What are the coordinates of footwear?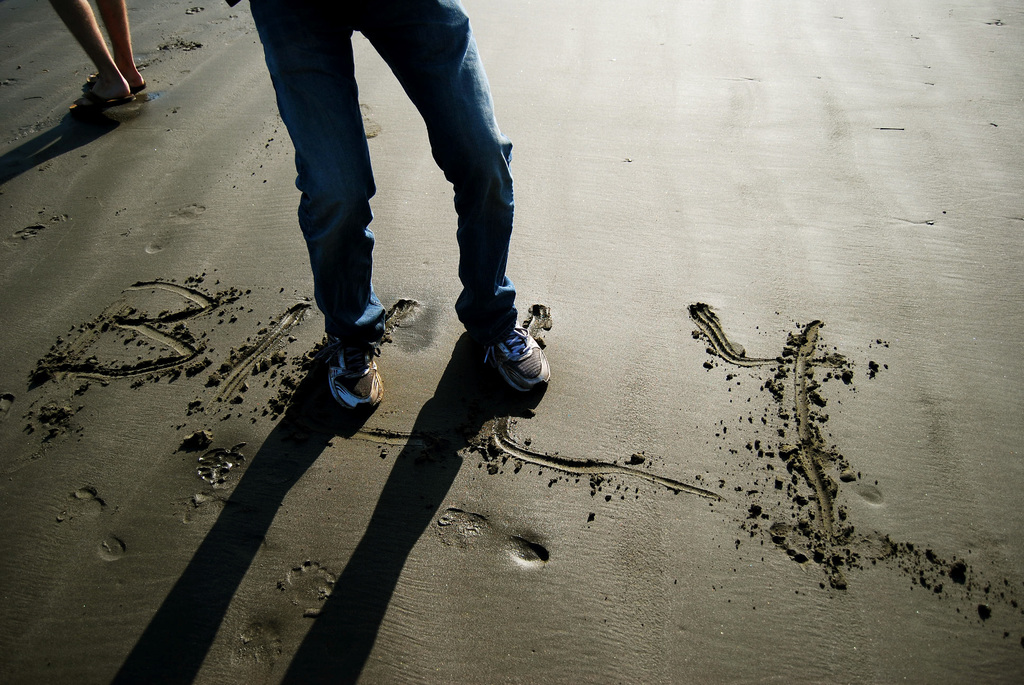
129, 93, 147, 109.
